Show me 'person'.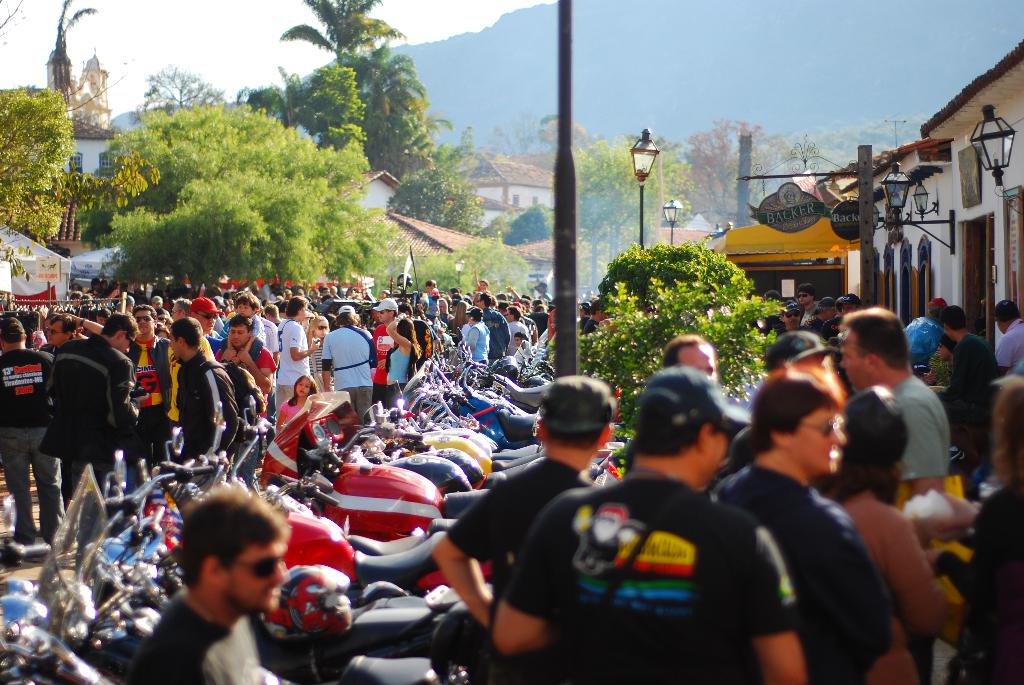
'person' is here: 796:283:817:318.
